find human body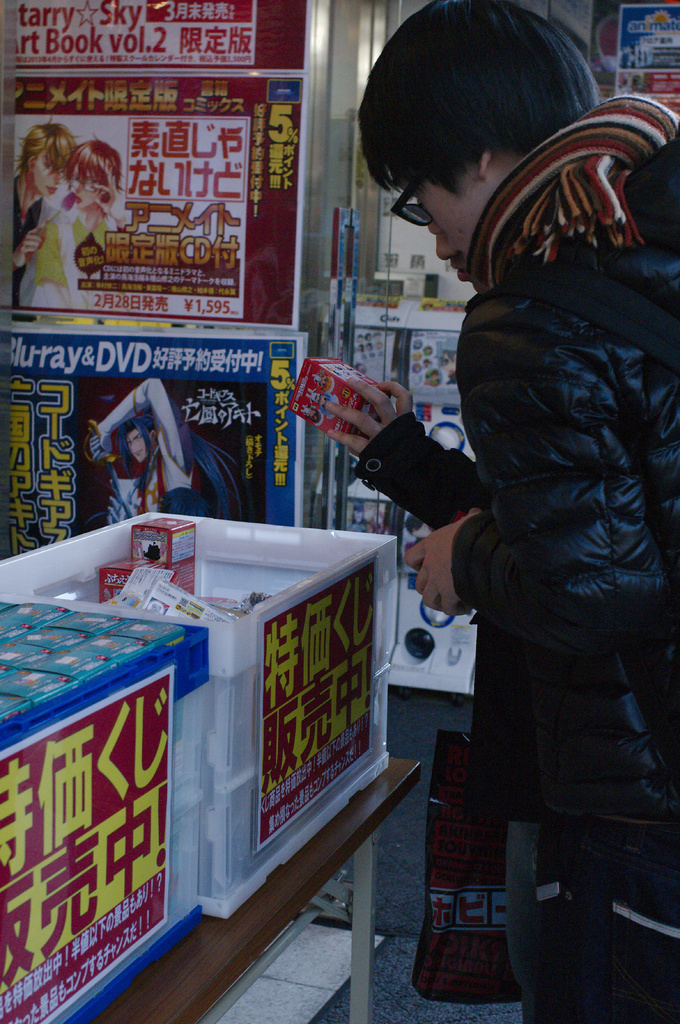
[55,134,125,255]
